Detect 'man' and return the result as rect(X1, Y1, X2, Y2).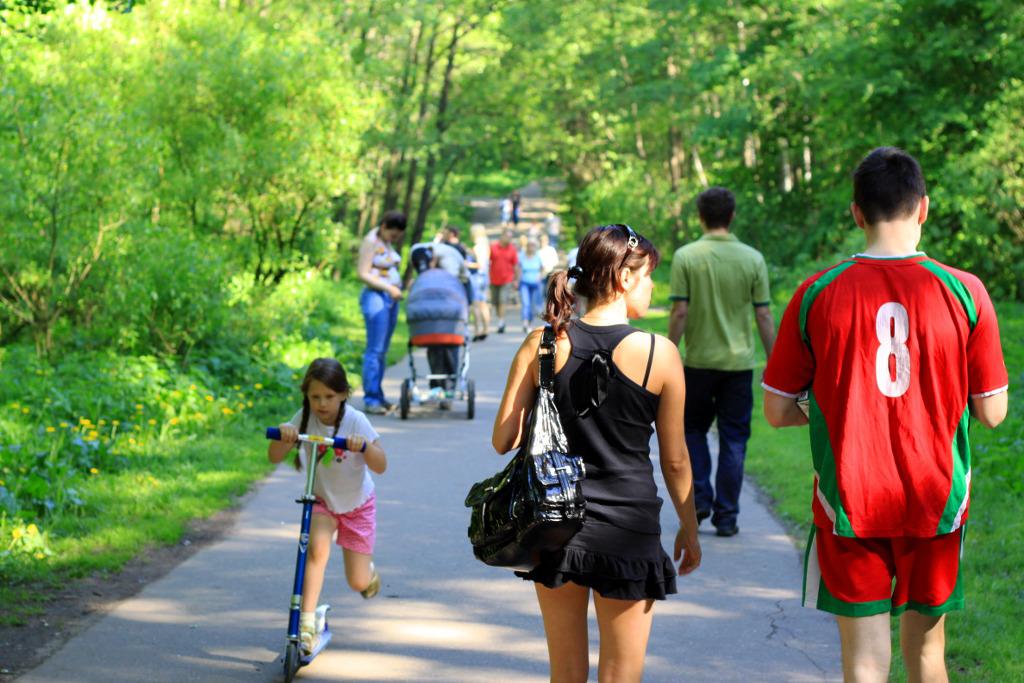
rect(668, 187, 776, 536).
